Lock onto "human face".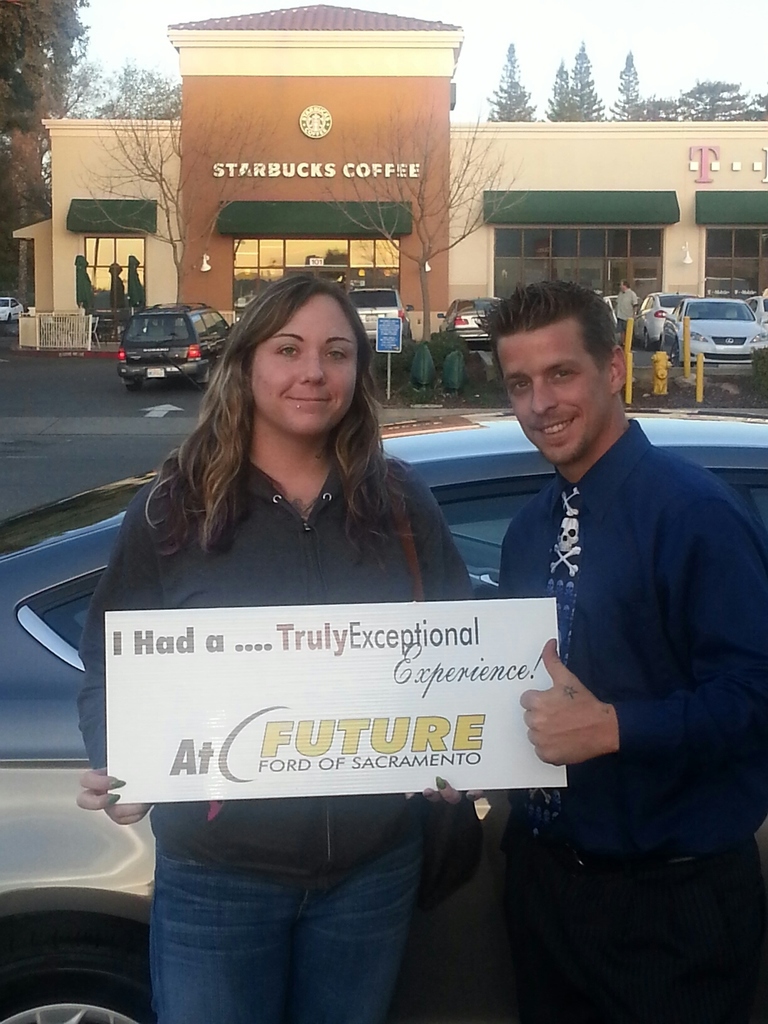
Locked: 497/327/610/462.
